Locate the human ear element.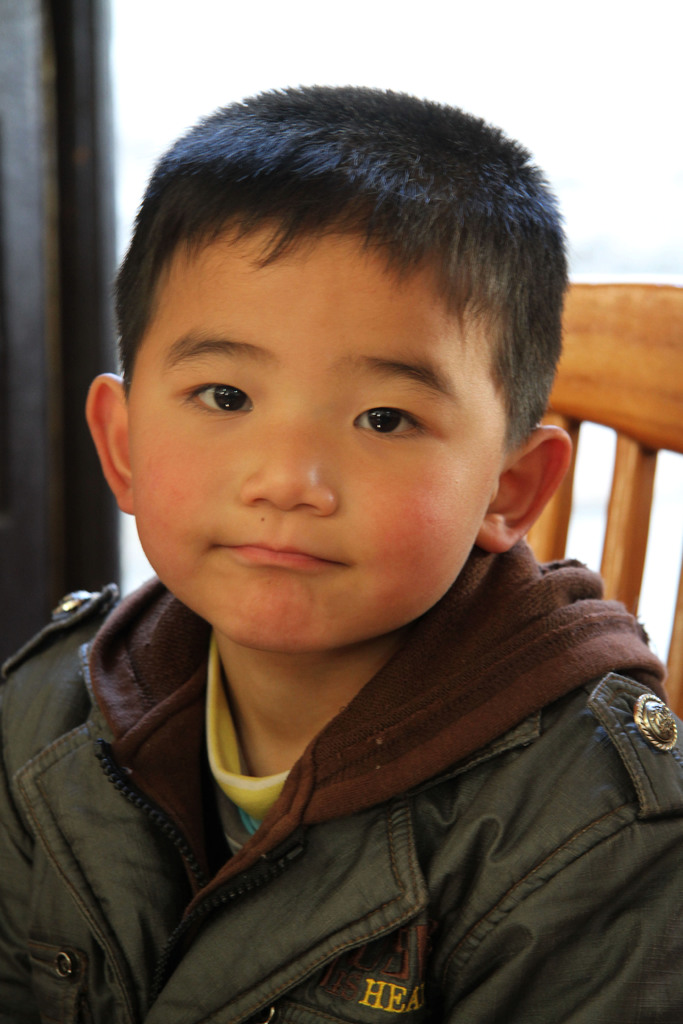
Element bbox: region(85, 370, 133, 516).
